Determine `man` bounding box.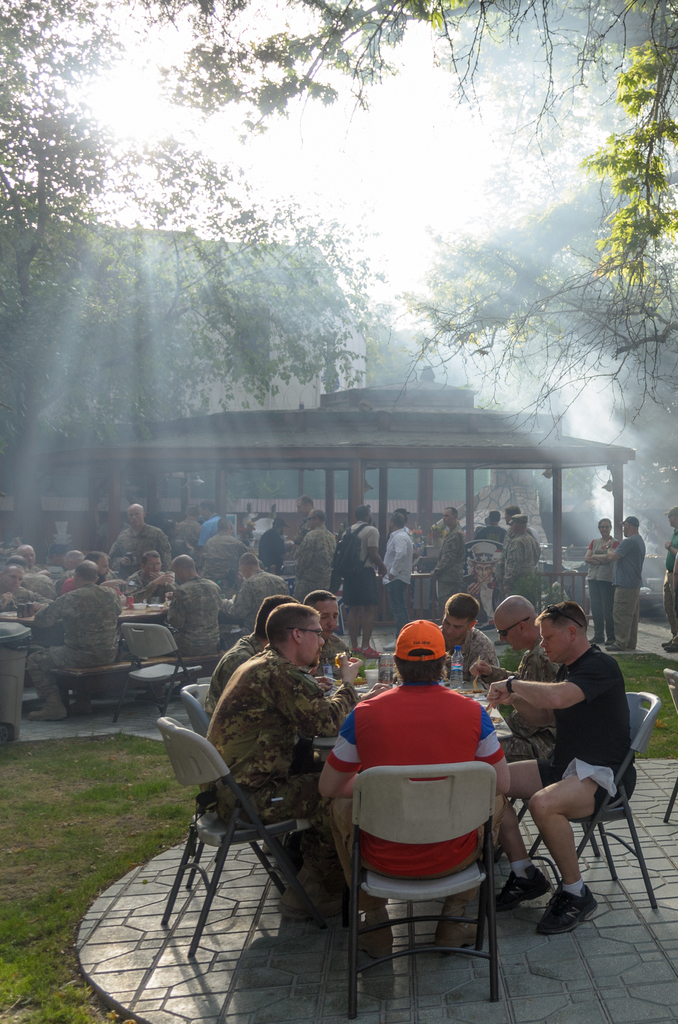
Determined: 432,508,468,608.
